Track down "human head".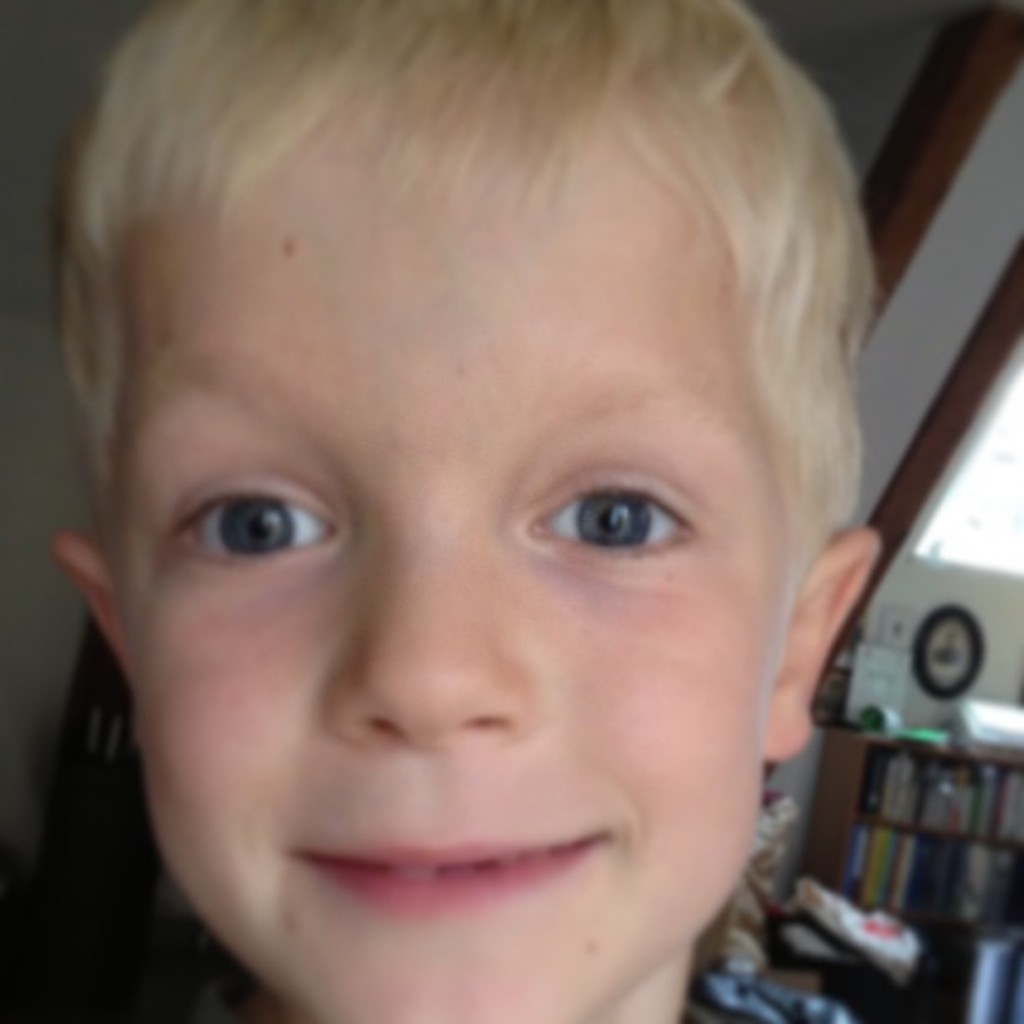
Tracked to l=49, t=0, r=883, b=1022.
